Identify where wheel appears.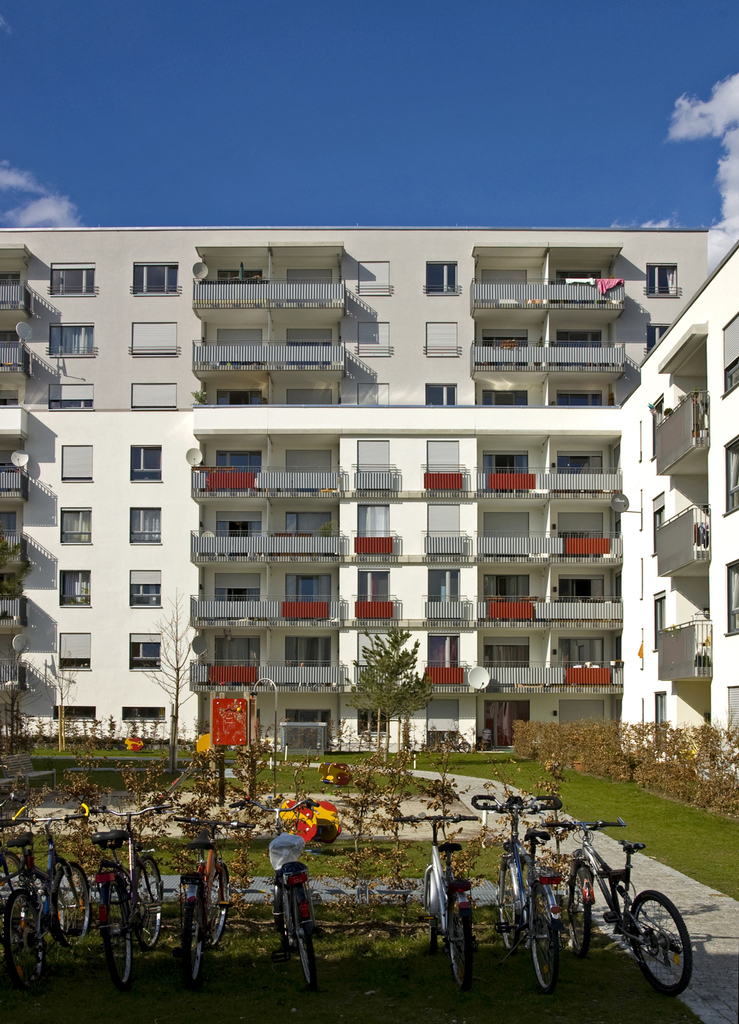
Appears at 273 879 290 973.
